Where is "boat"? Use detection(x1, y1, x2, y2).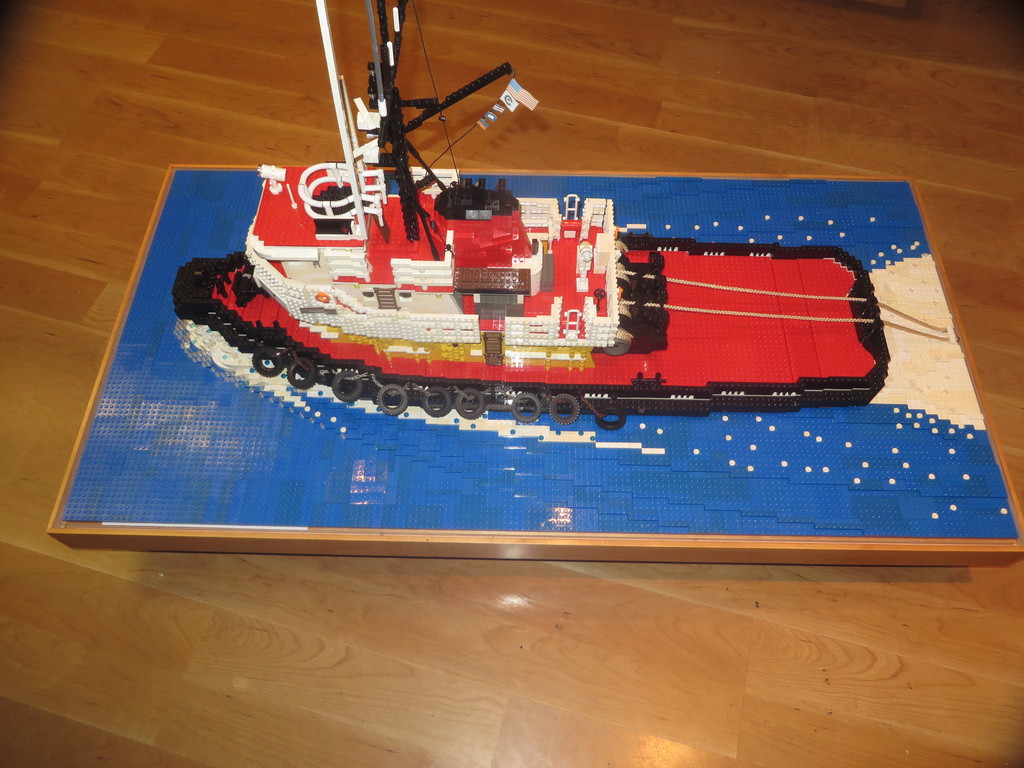
detection(192, 22, 835, 506).
